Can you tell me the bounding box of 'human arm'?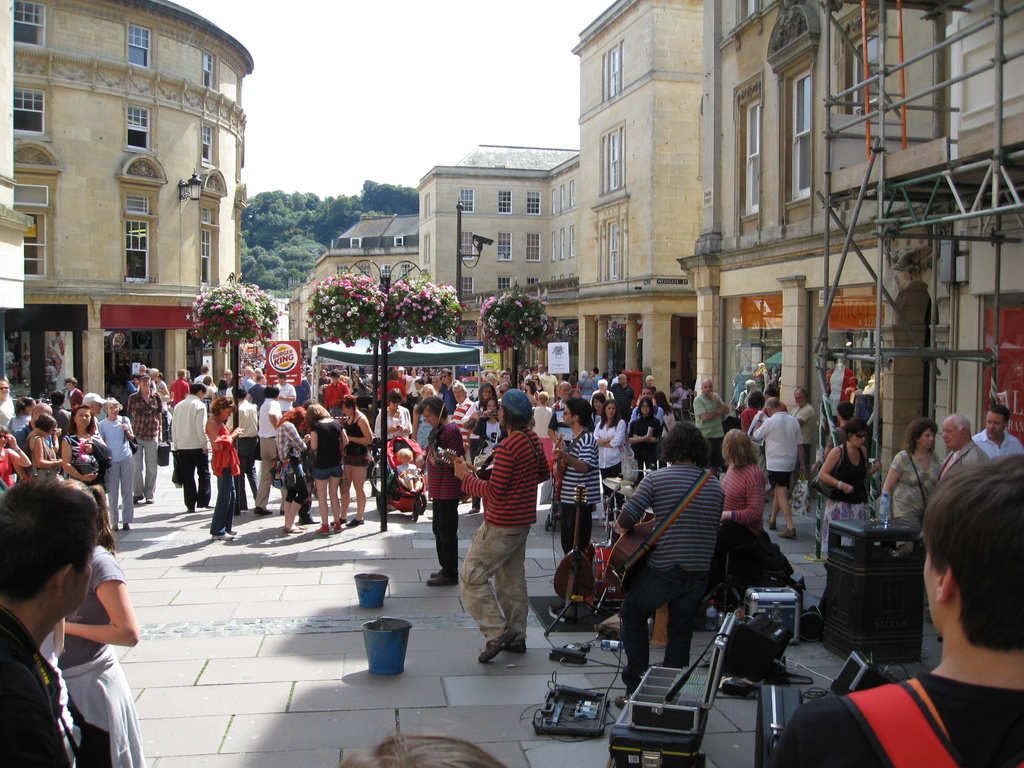
<region>12, 461, 26, 481</region>.
